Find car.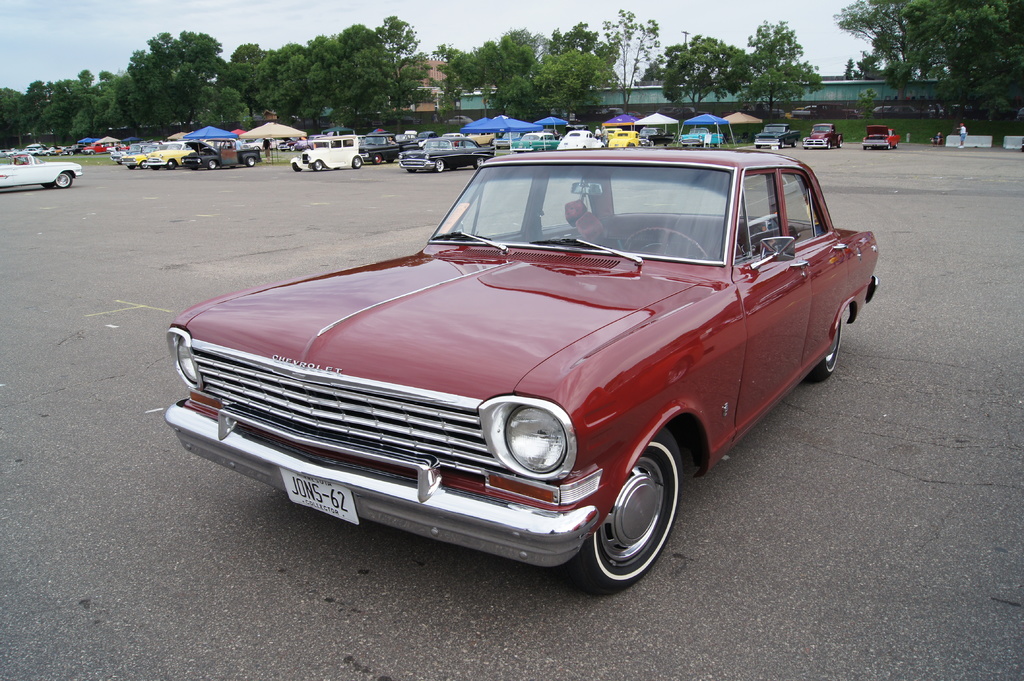
[758, 119, 793, 152].
